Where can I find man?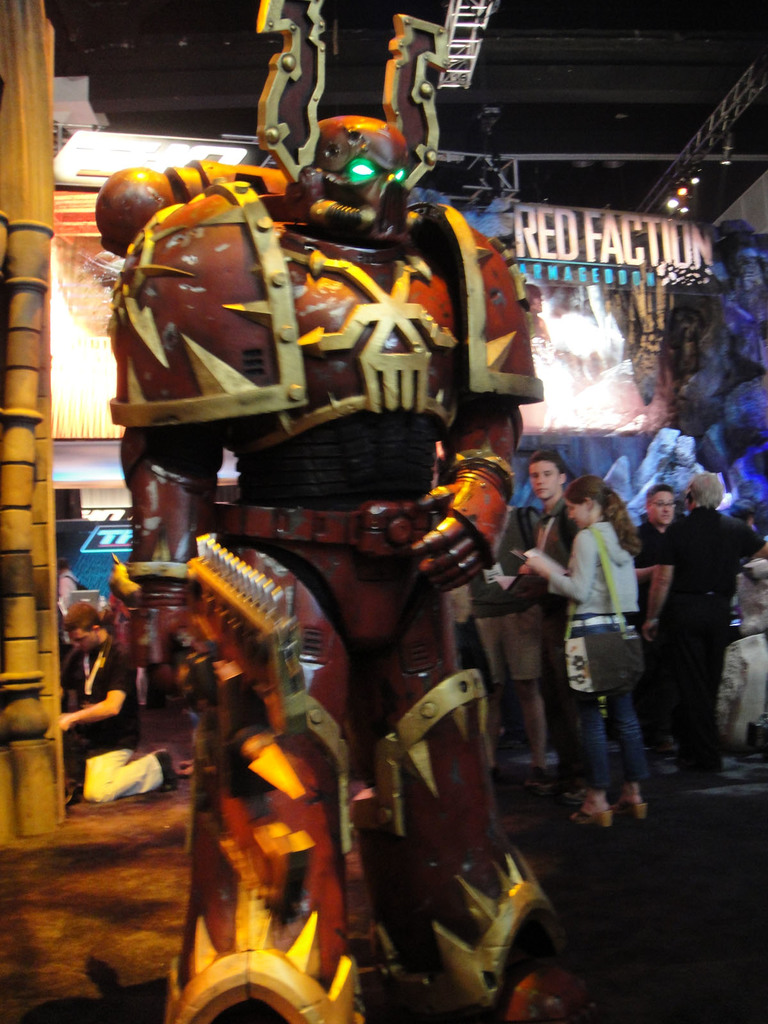
You can find it at {"left": 484, "top": 504, "right": 560, "bottom": 777}.
